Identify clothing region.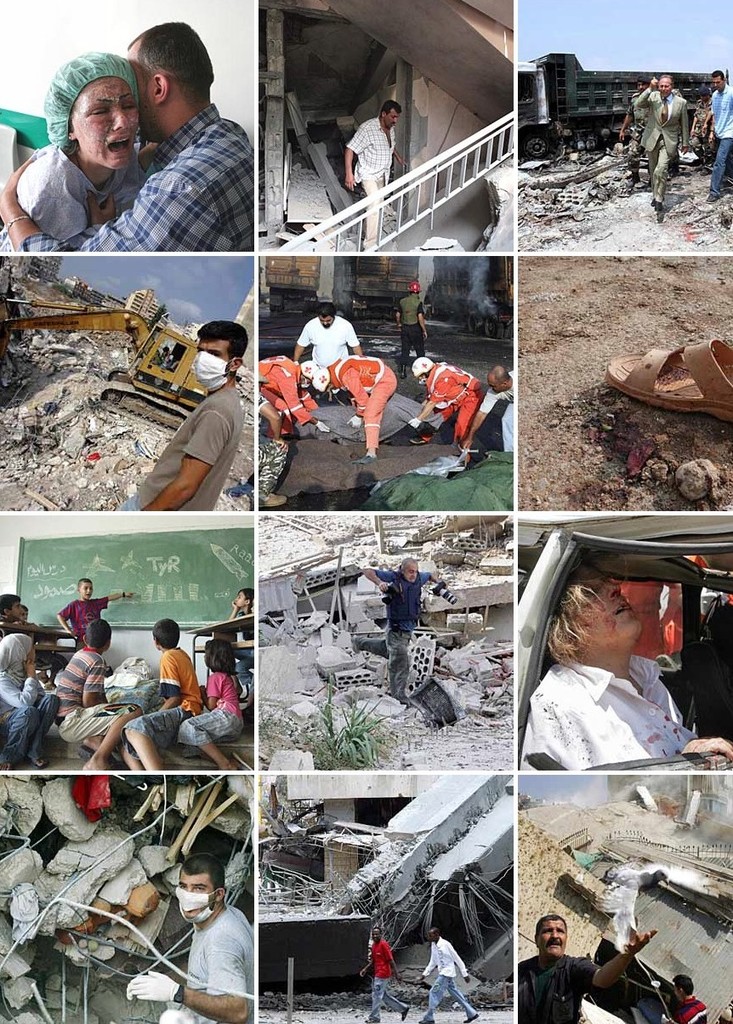
Region: <box>631,92,649,176</box>.
